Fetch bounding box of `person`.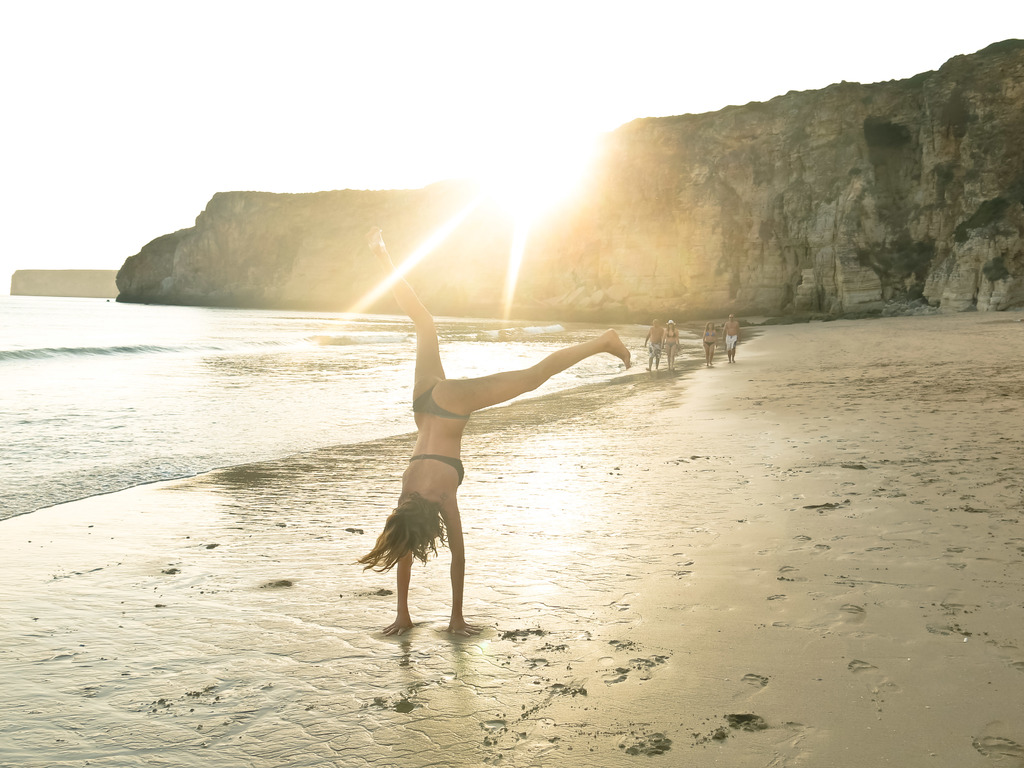
Bbox: (left=333, top=267, right=653, bottom=677).
